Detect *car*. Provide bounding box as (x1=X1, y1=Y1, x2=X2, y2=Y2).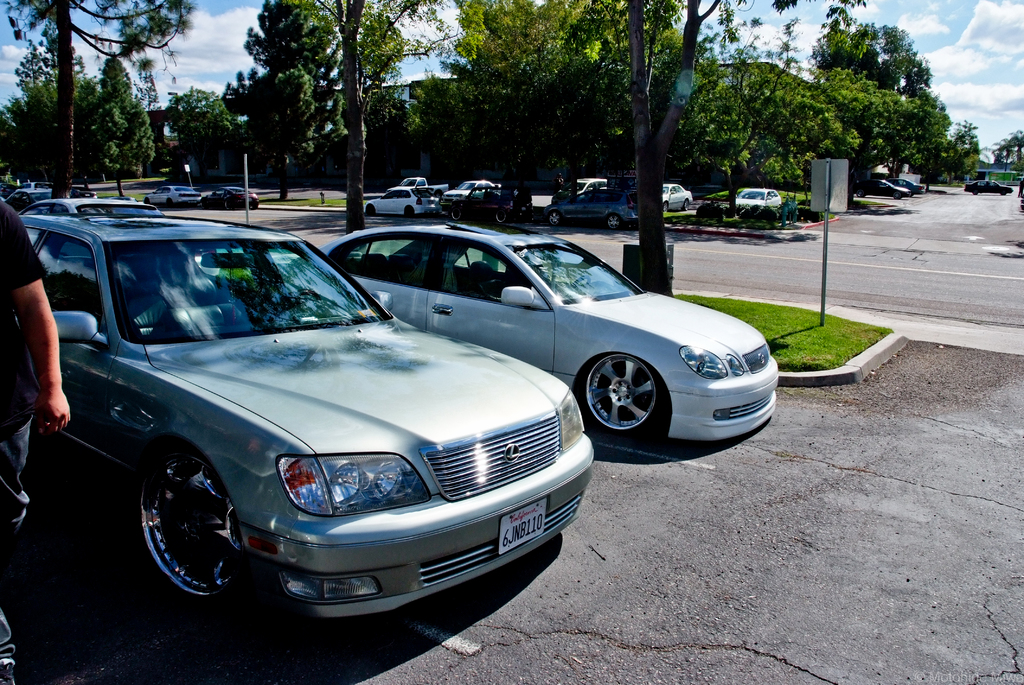
(x1=736, y1=184, x2=781, y2=209).
